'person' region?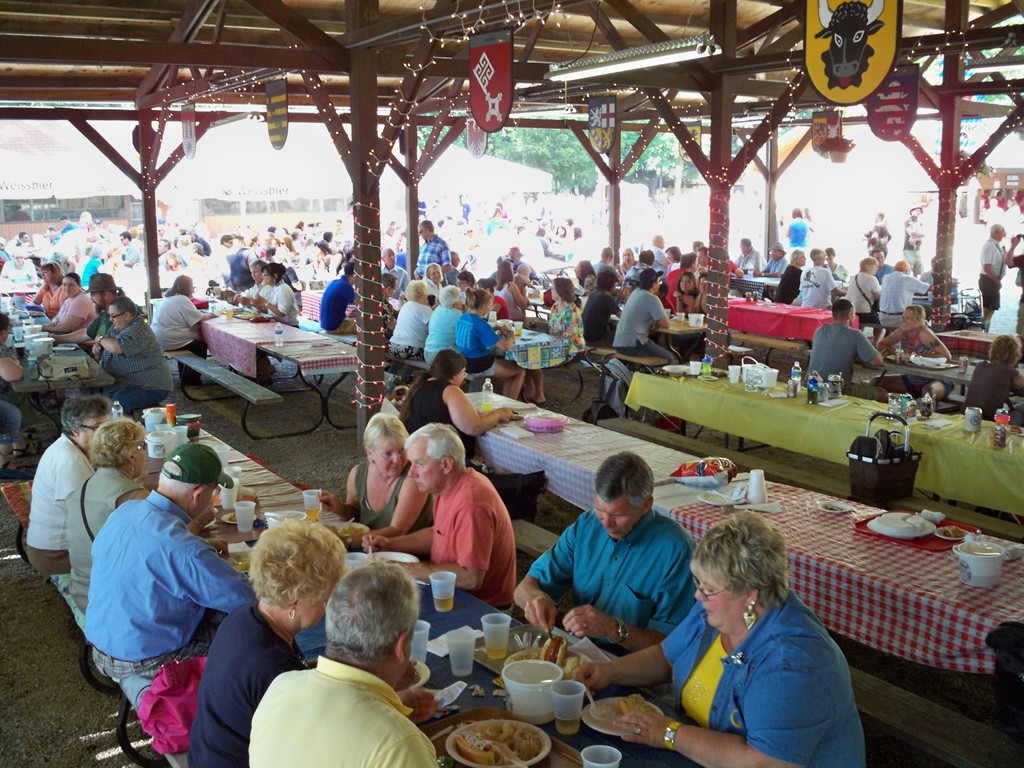
detection(188, 518, 350, 767)
